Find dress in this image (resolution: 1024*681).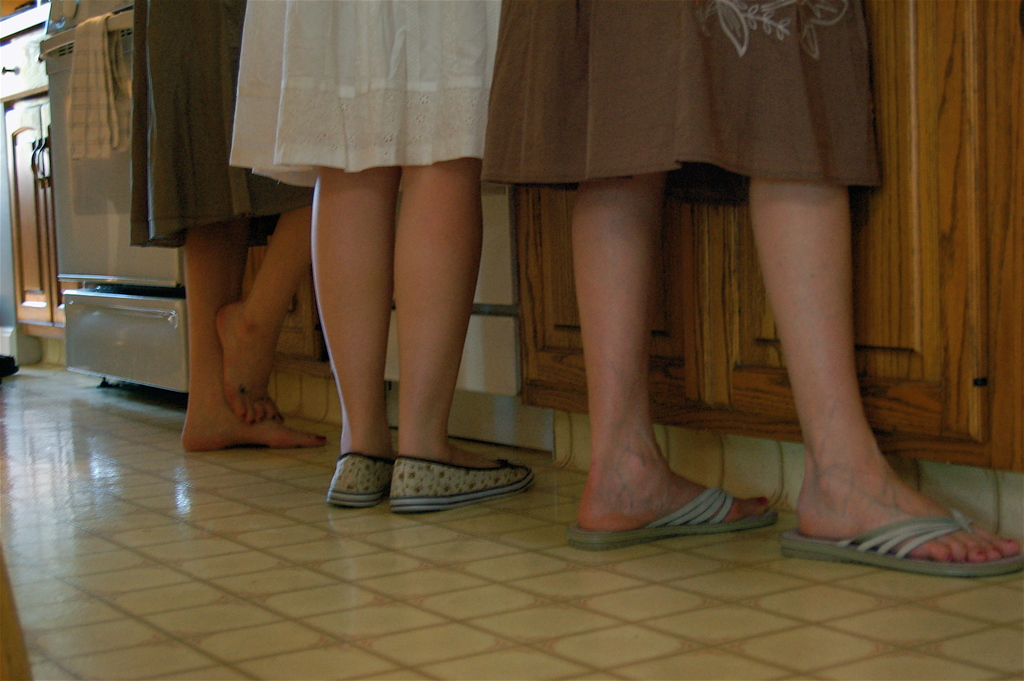
pyautogui.locateOnScreen(130, 0, 317, 246).
